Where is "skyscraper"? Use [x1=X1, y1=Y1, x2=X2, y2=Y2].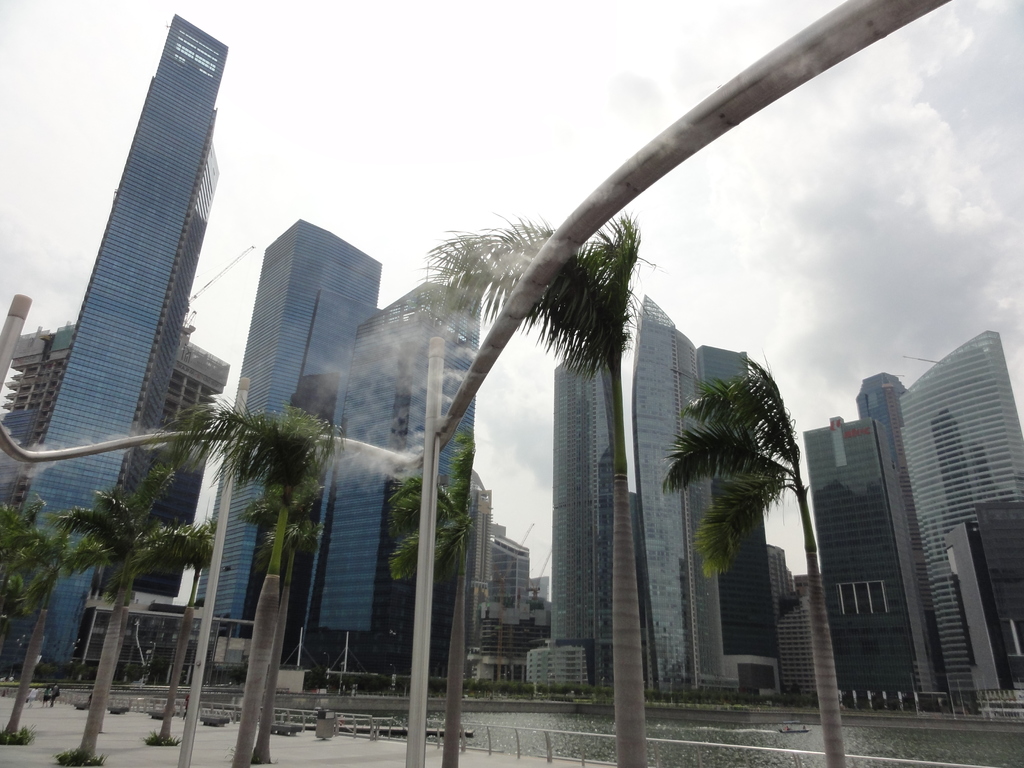
[x1=697, y1=342, x2=785, y2=707].
